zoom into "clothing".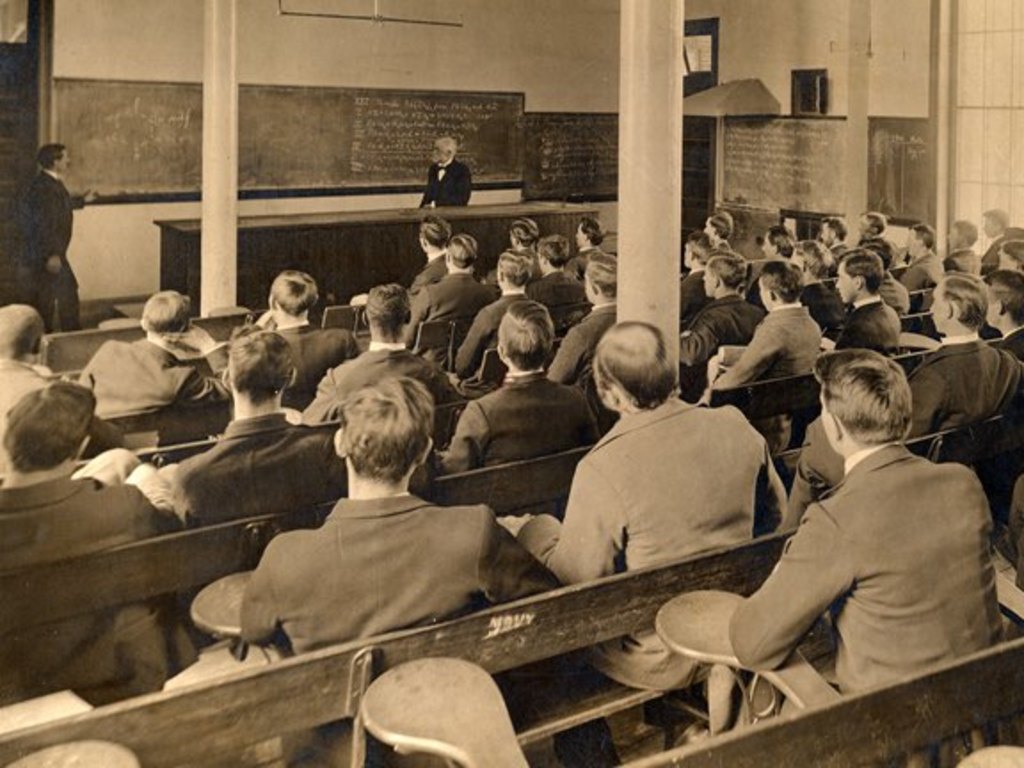
Zoom target: 0/450/176/583.
